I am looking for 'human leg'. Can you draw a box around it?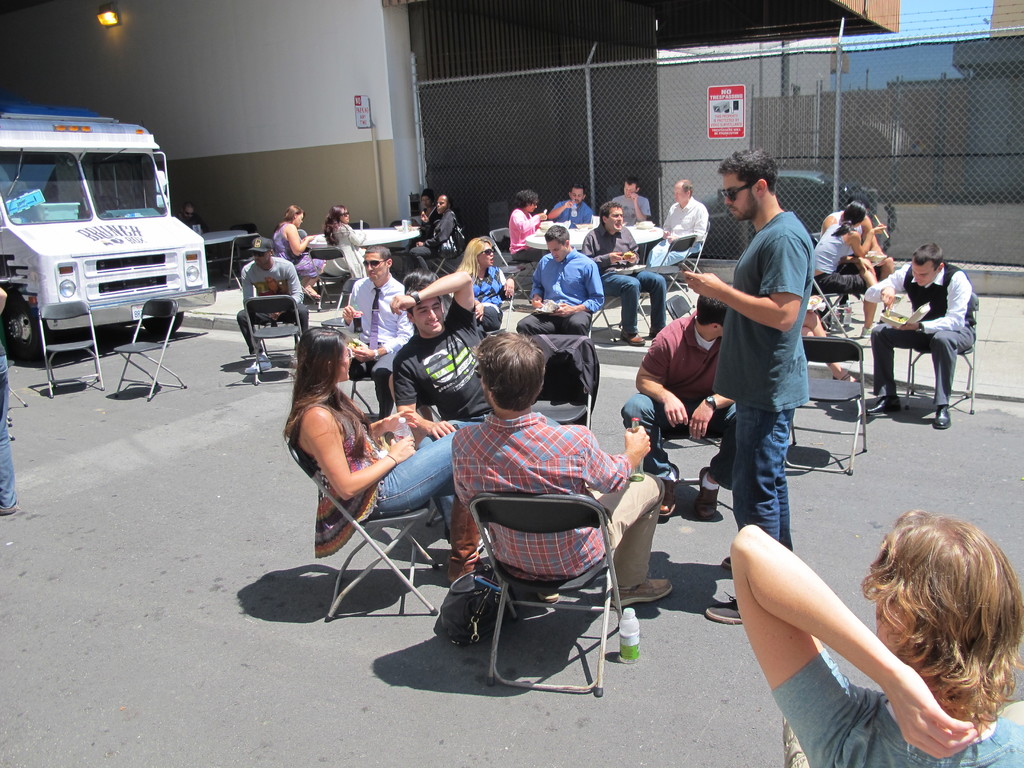
Sure, the bounding box is bbox=(355, 429, 488, 594).
